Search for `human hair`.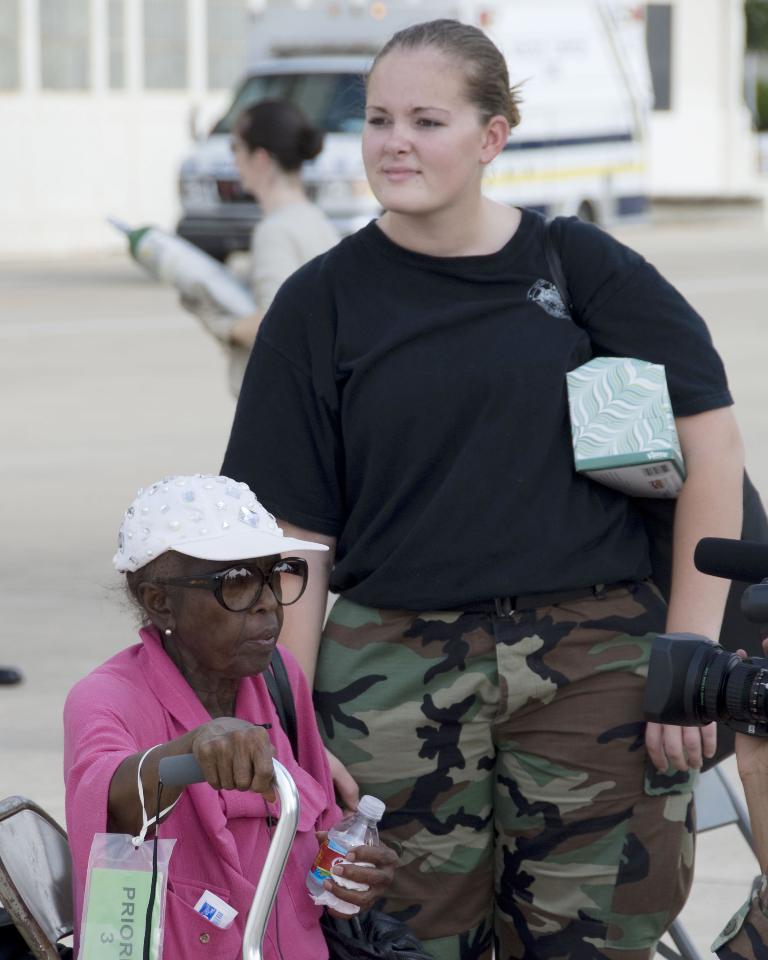
Found at rect(347, 14, 524, 131).
